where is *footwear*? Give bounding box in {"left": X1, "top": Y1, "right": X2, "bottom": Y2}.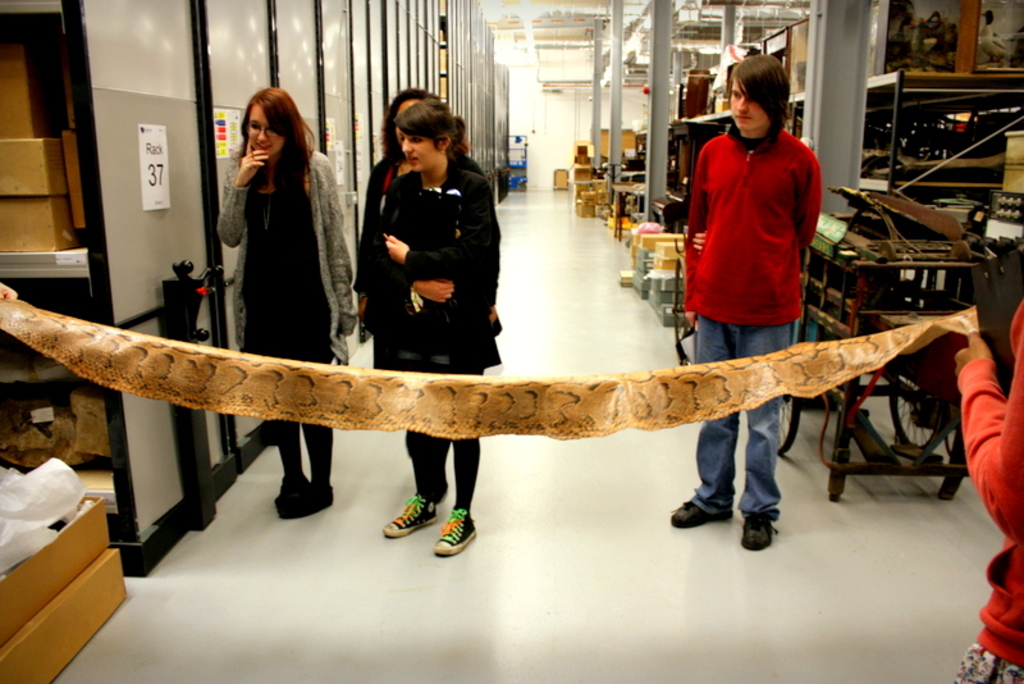
{"left": 435, "top": 505, "right": 479, "bottom": 550}.
